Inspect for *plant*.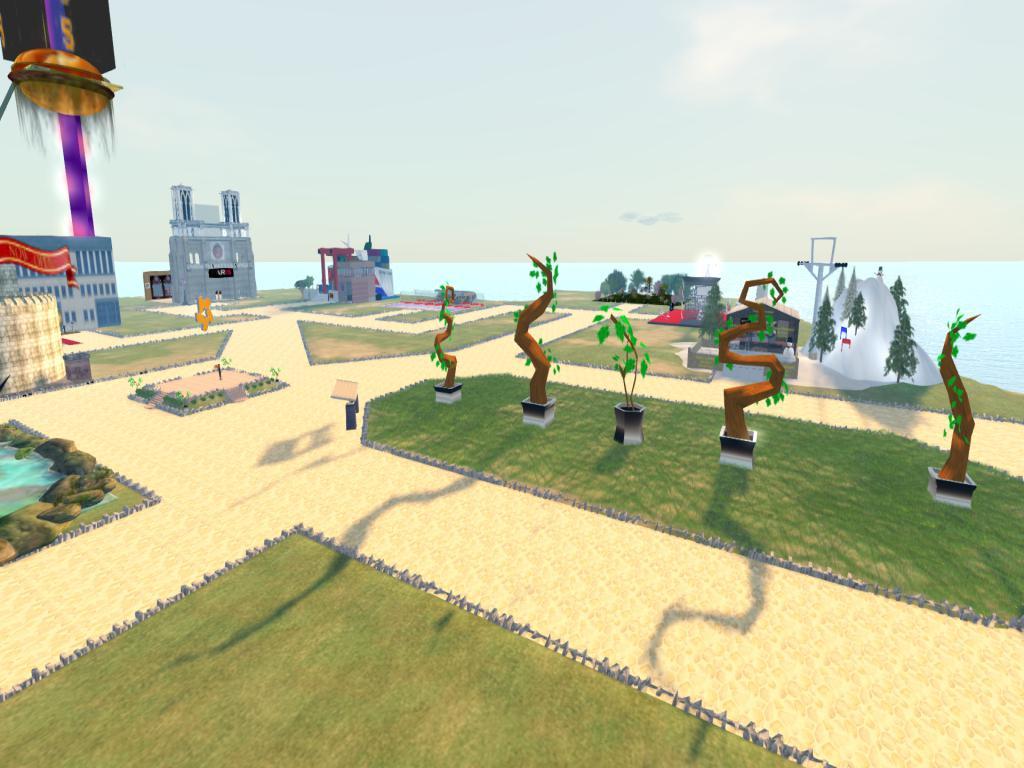
Inspection: crop(324, 301, 405, 319).
